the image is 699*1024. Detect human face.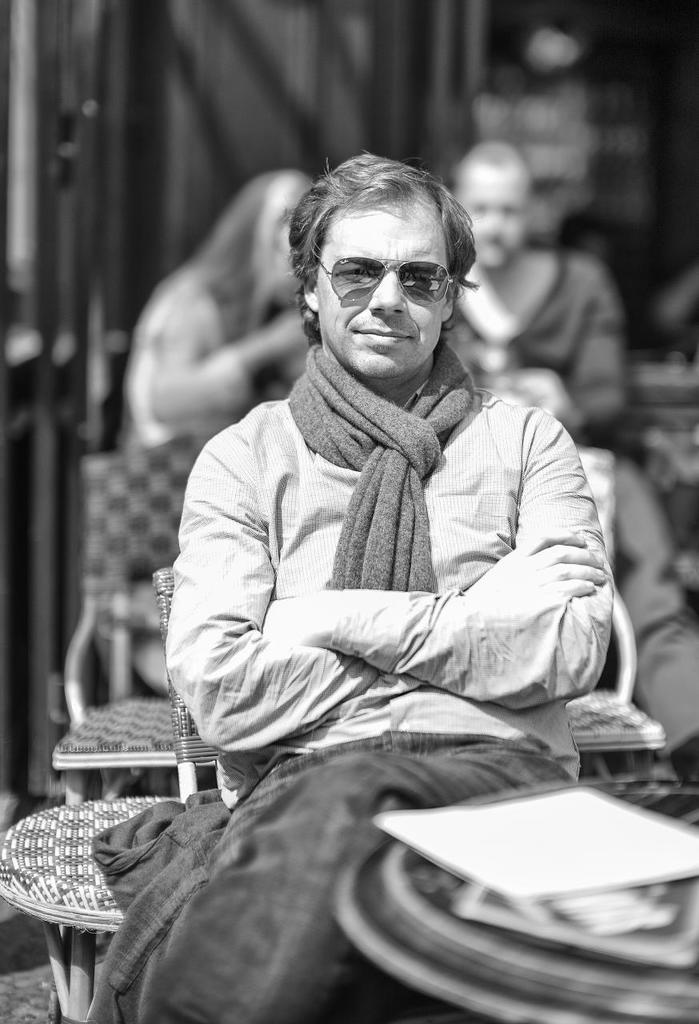
Detection: pyautogui.locateOnScreen(319, 207, 447, 369).
